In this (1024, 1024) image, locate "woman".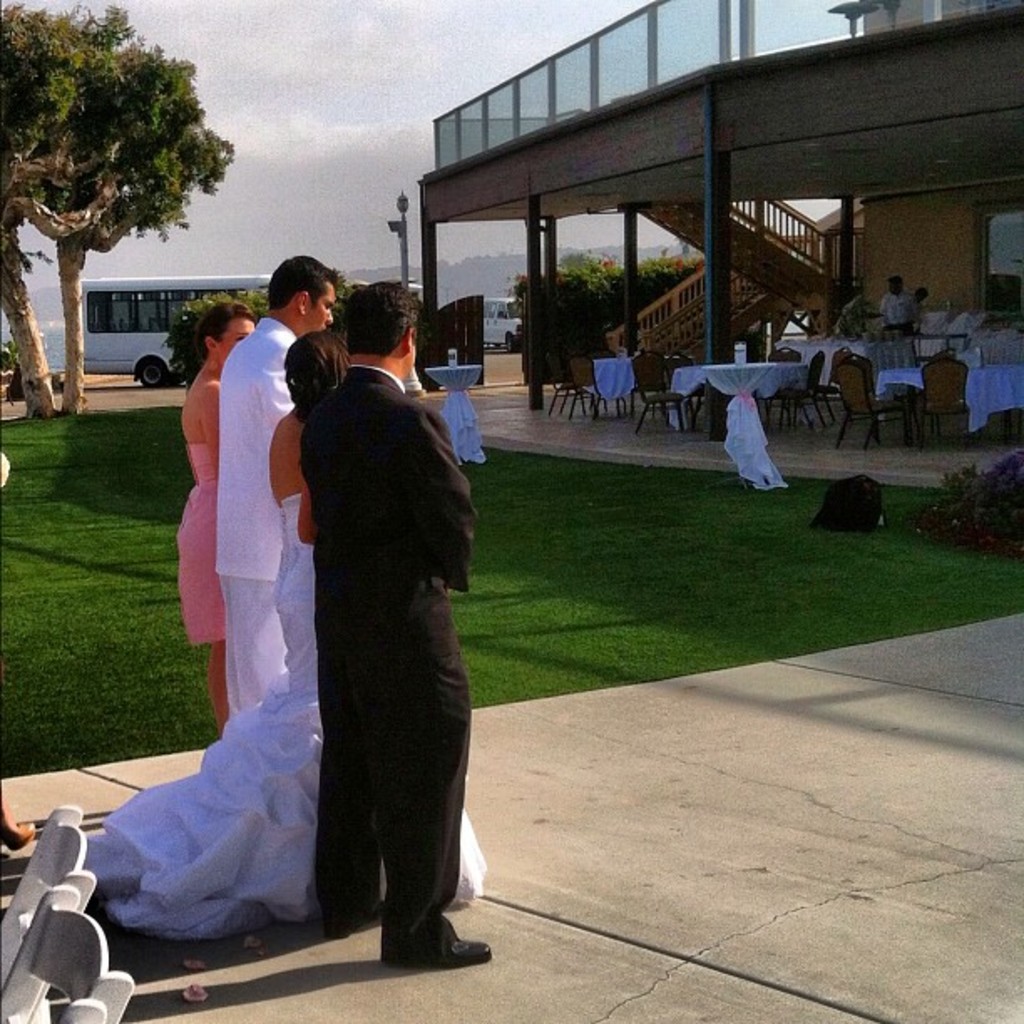
Bounding box: <box>176,298,258,738</box>.
